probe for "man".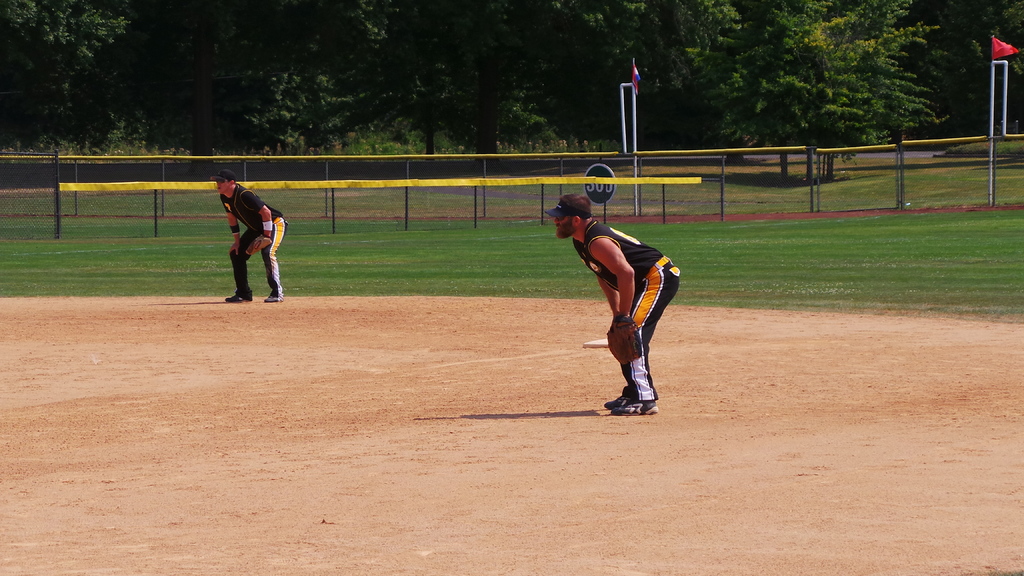
Probe result: (204,168,289,303).
